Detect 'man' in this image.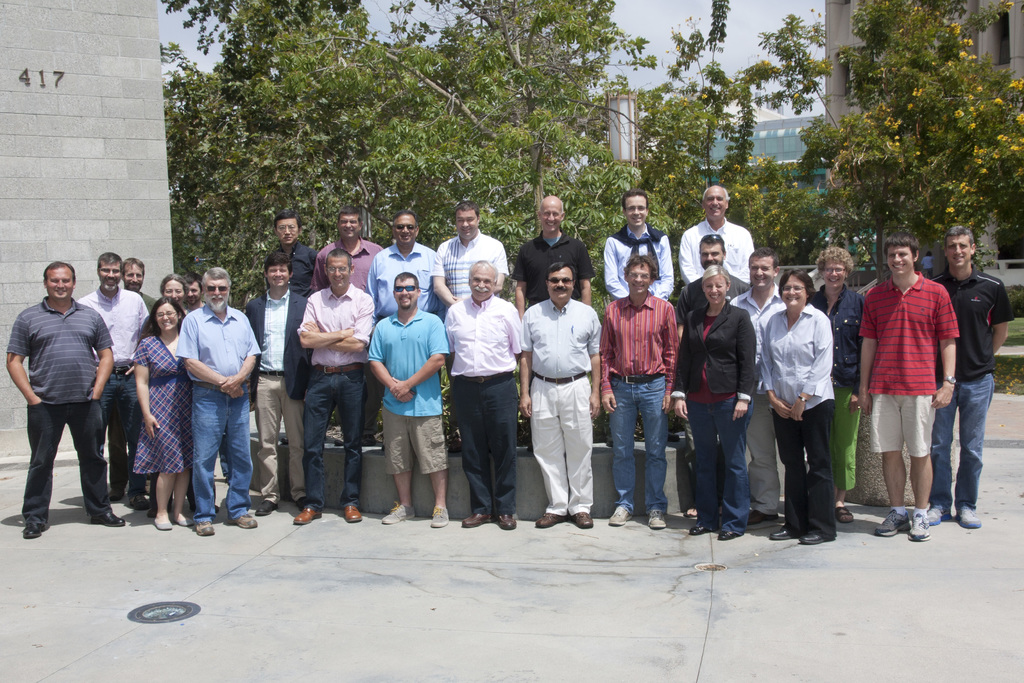
Detection: (x1=516, y1=262, x2=600, y2=530).
